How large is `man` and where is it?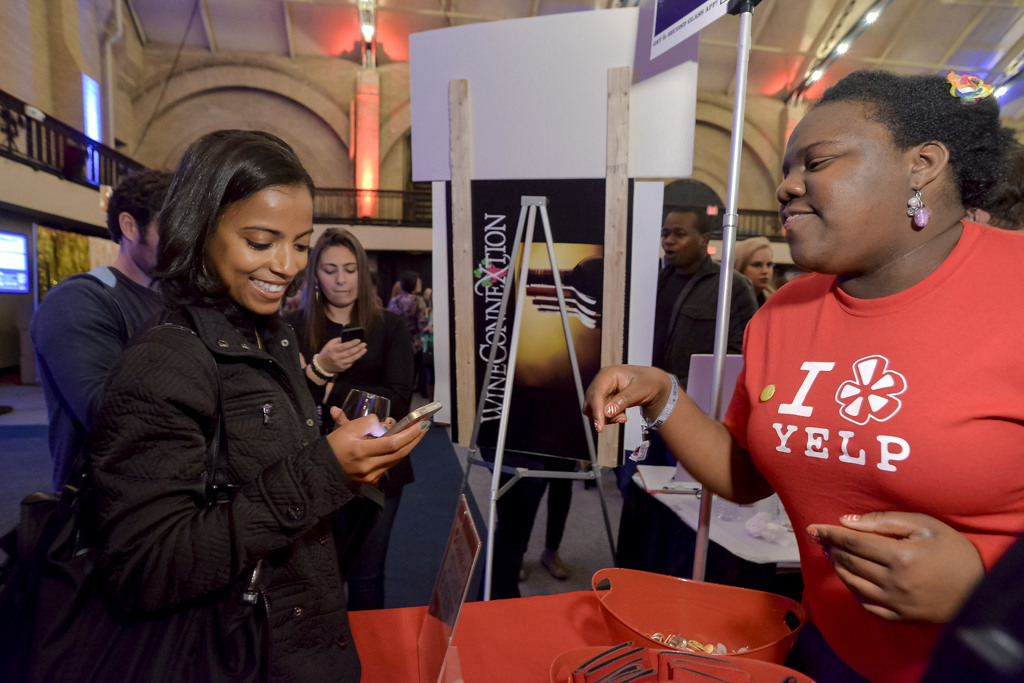
Bounding box: (613,208,758,577).
